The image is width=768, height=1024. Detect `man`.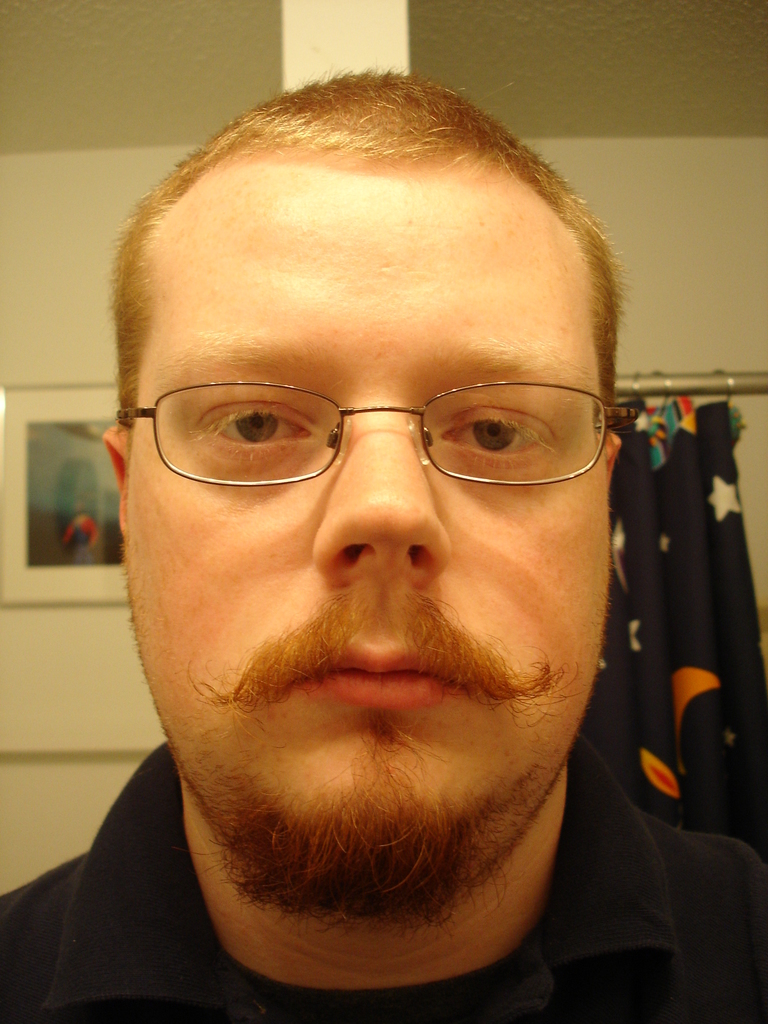
Detection: [x1=0, y1=64, x2=767, y2=1023].
